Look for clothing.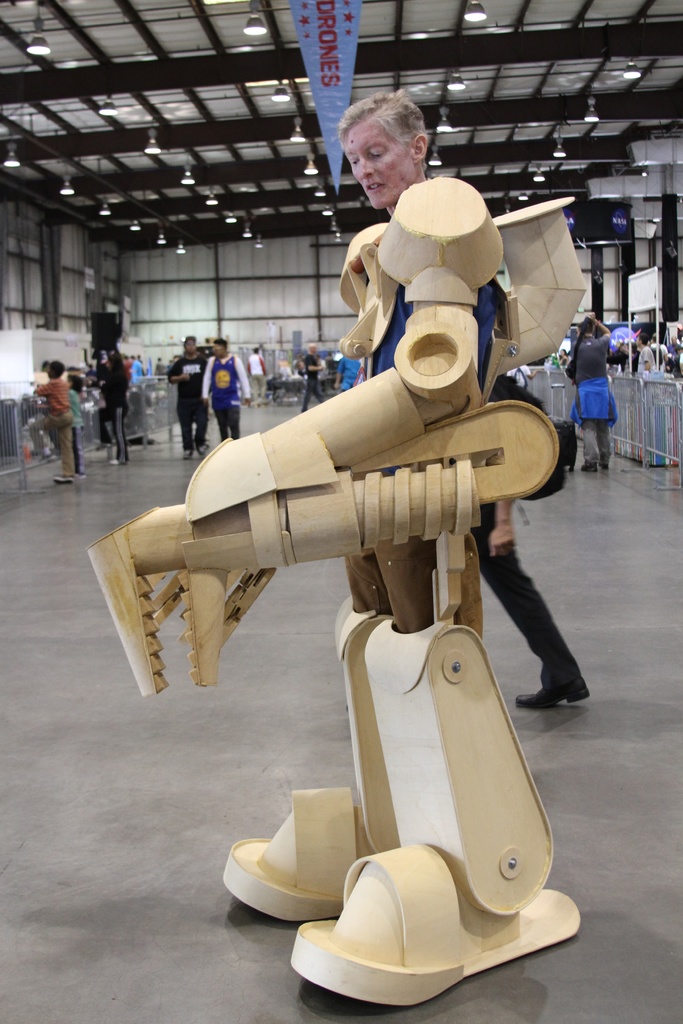
Found: (left=566, top=317, right=627, bottom=435).
